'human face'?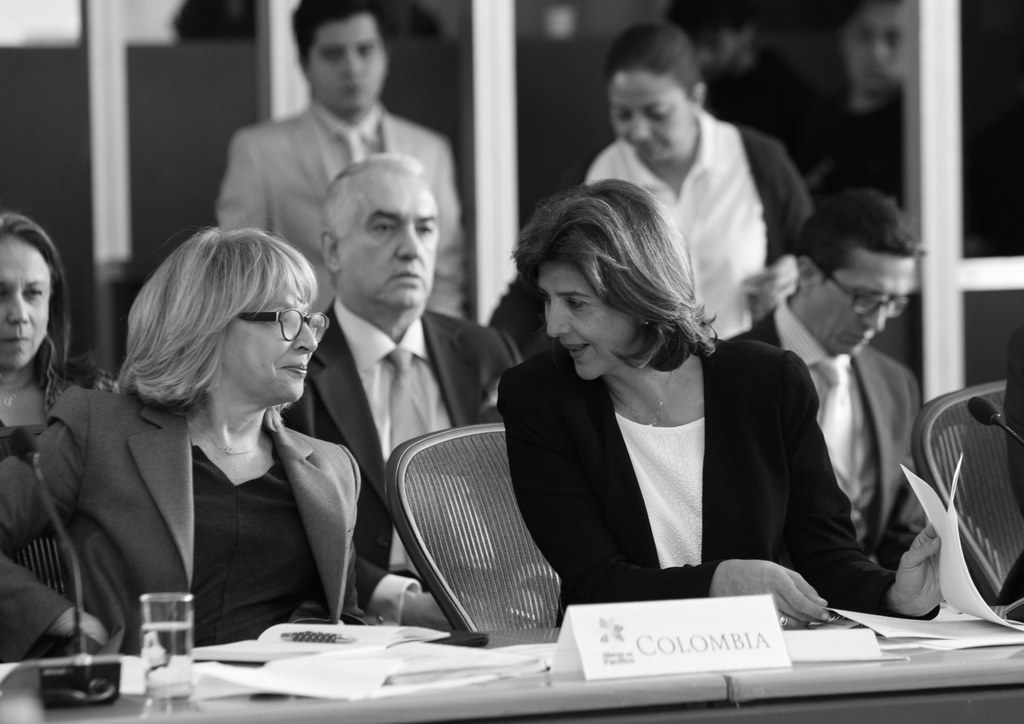
(538,263,635,382)
